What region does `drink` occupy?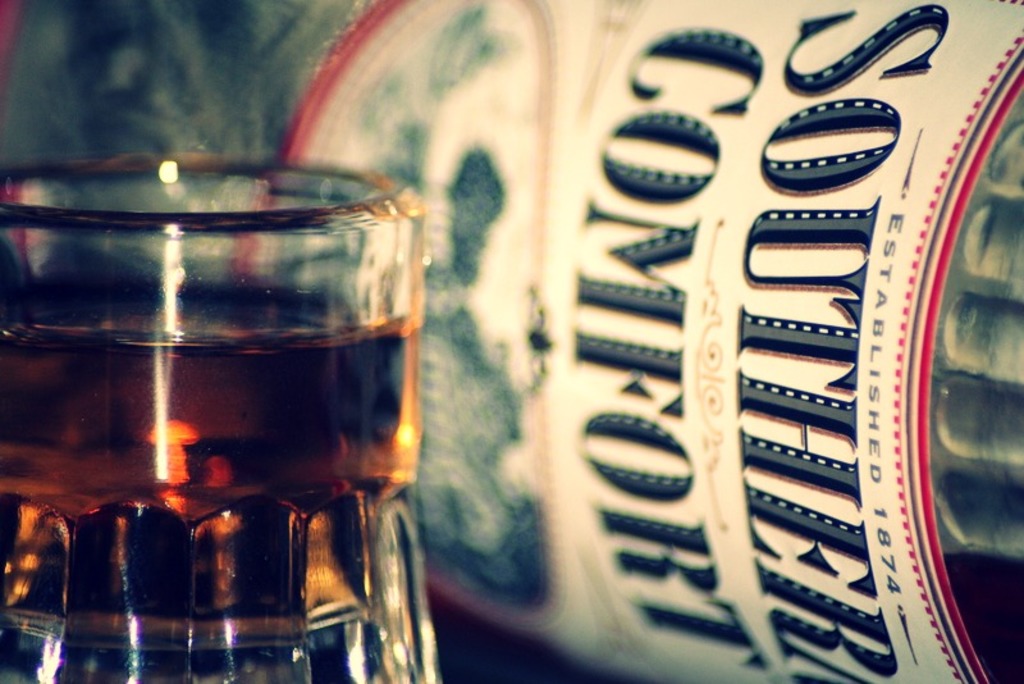
[left=0, top=273, right=417, bottom=646].
